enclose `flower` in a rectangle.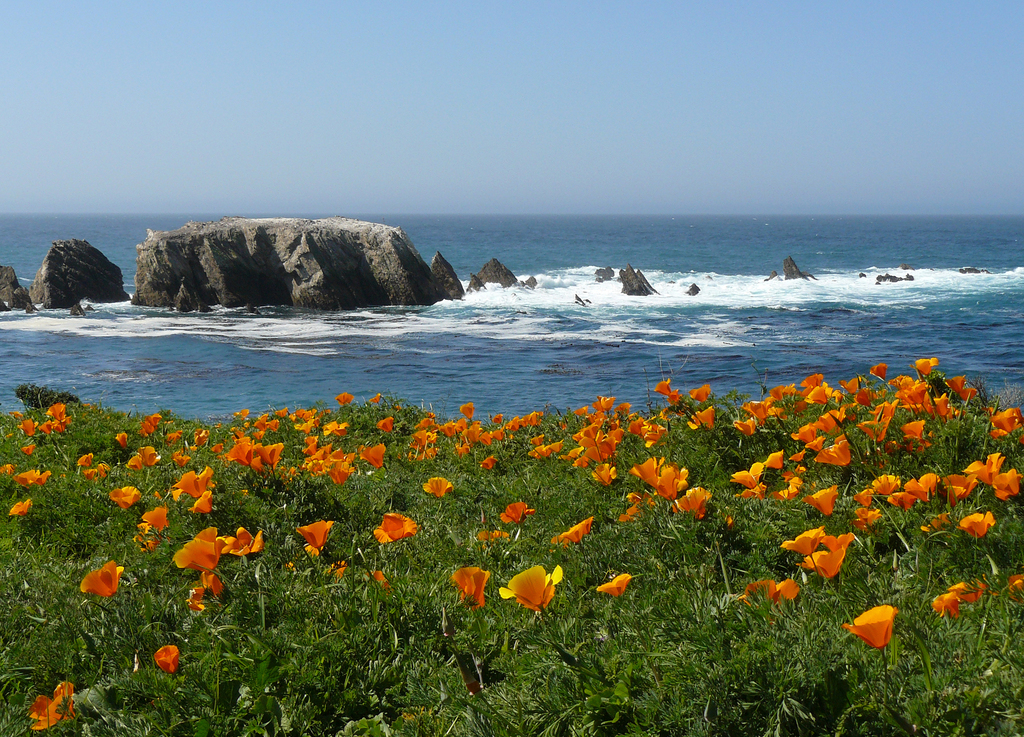
detection(8, 499, 30, 516).
